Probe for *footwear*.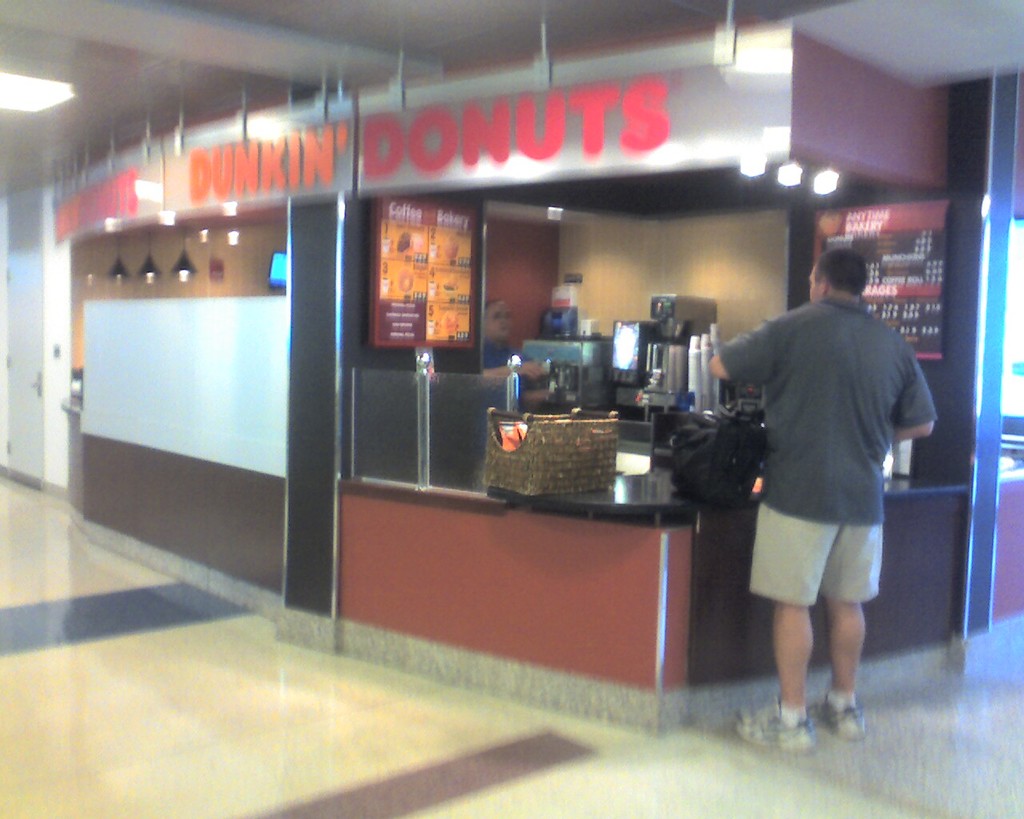
Probe result: BBox(741, 703, 818, 750).
